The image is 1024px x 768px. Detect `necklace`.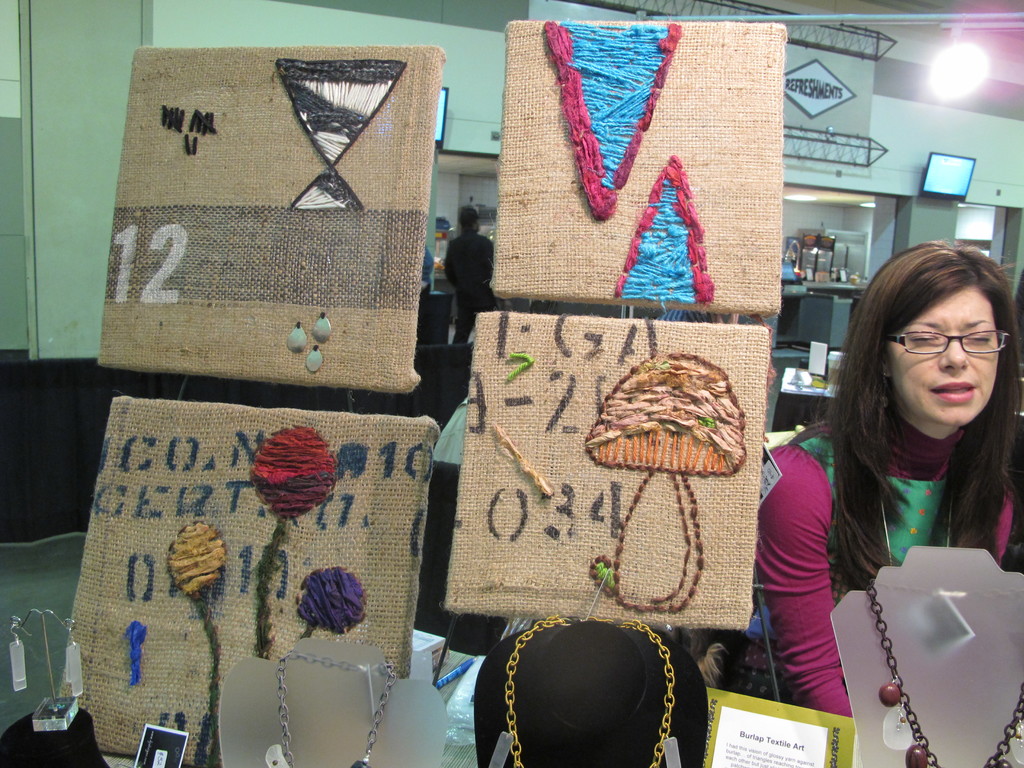
Detection: select_region(867, 580, 1023, 767).
